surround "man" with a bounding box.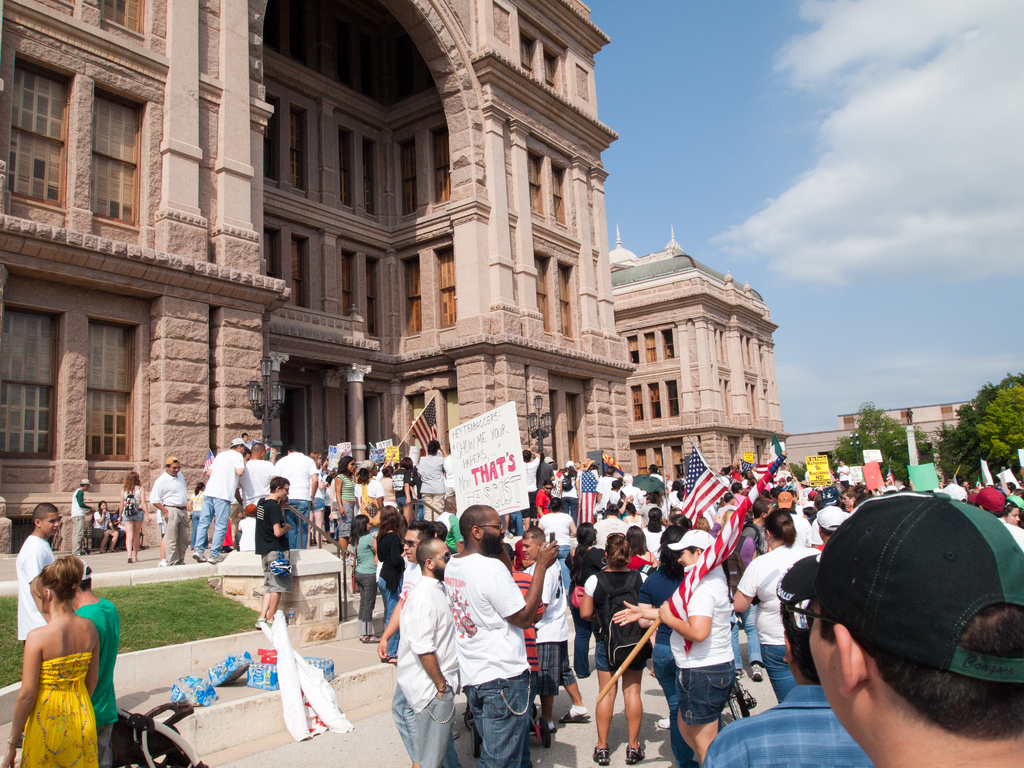
<region>150, 456, 190, 565</region>.
